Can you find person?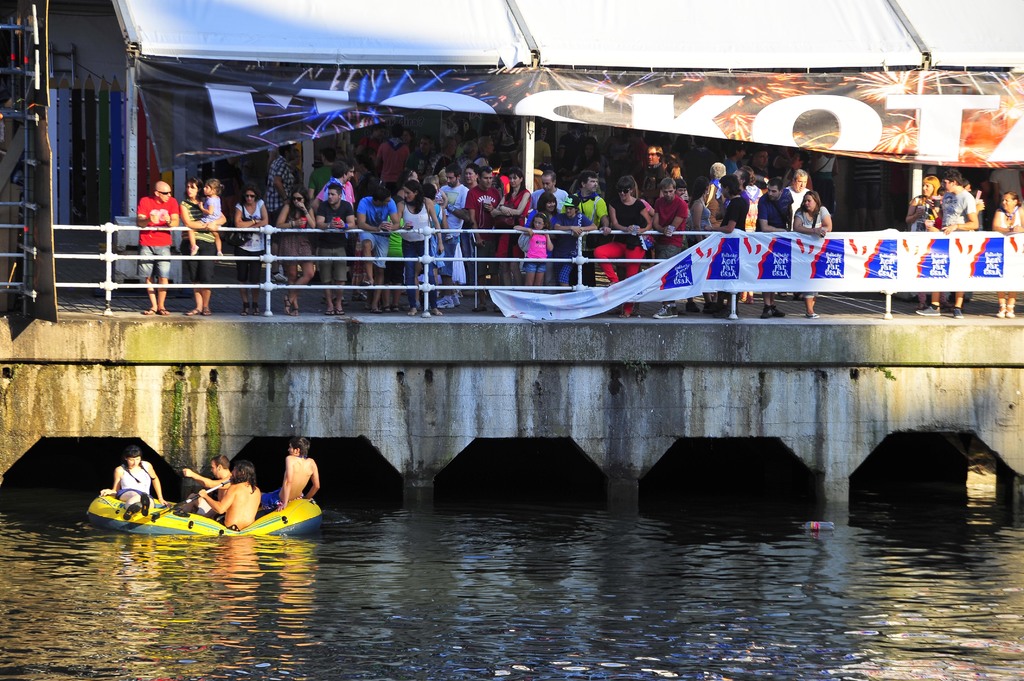
Yes, bounding box: bbox=[486, 172, 535, 291].
